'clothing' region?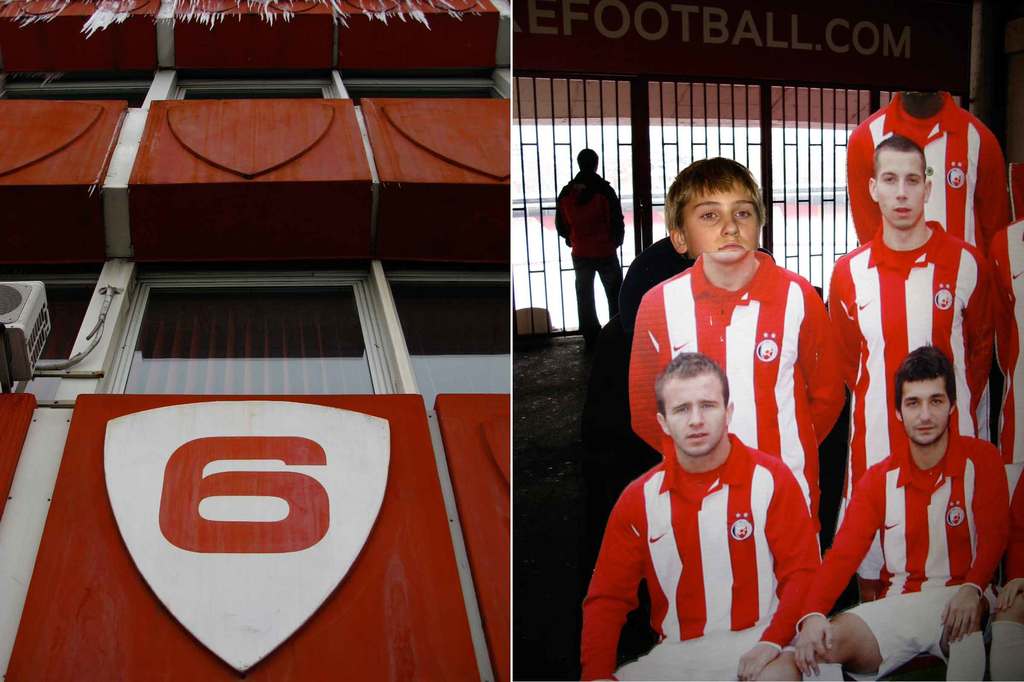
BBox(576, 432, 818, 674)
